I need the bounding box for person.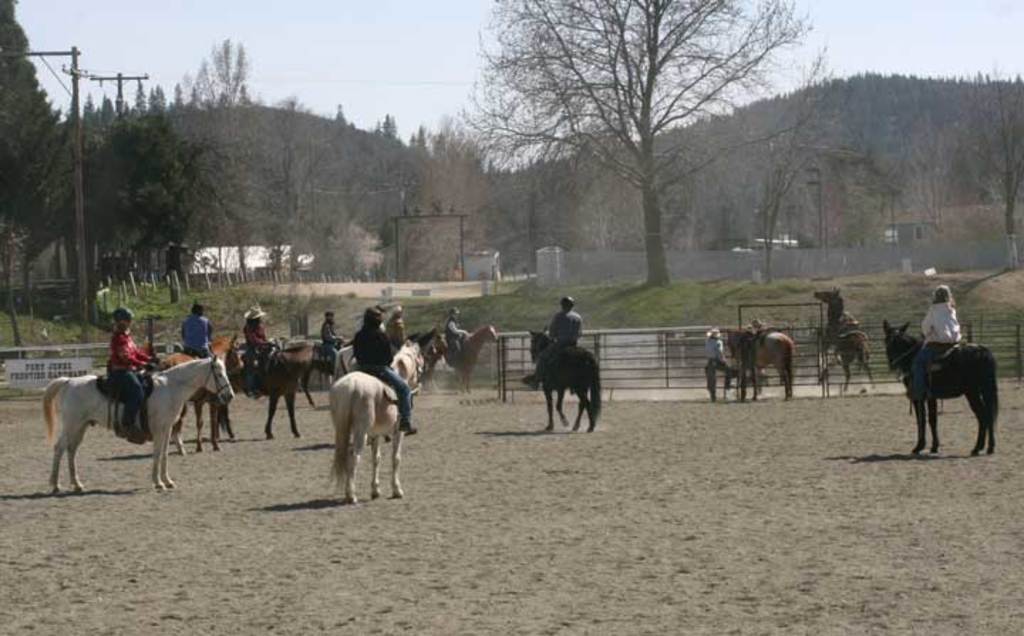
Here it is: 178/300/215/366.
